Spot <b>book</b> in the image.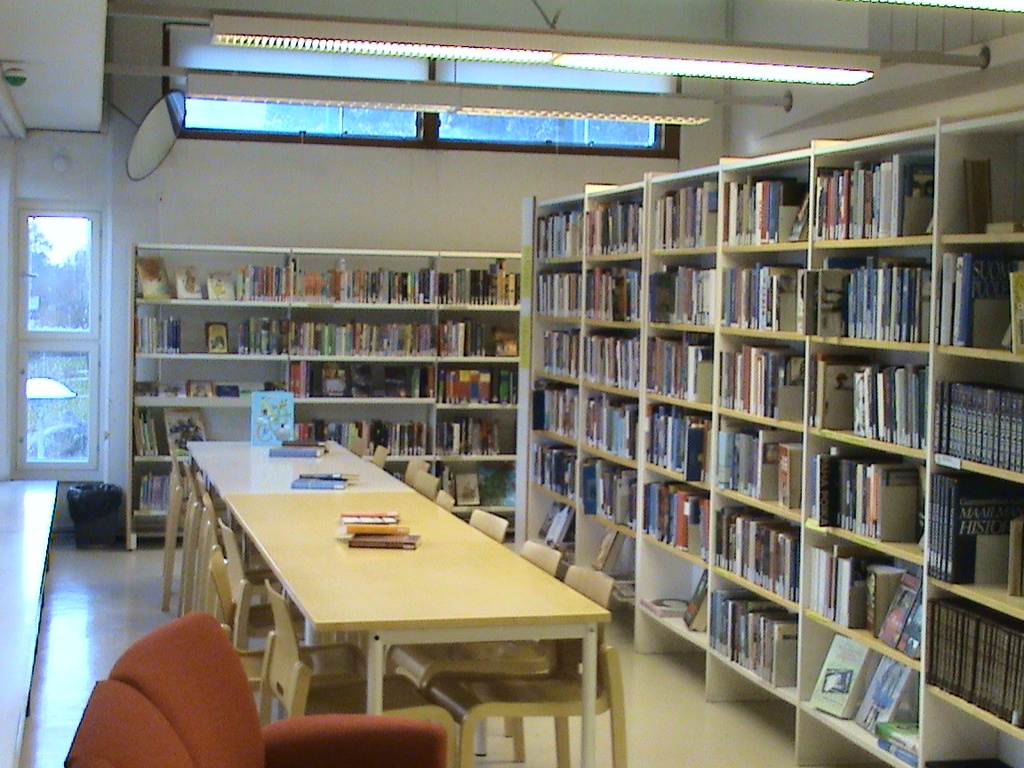
<b>book</b> found at (left=961, top=157, right=988, bottom=237).
